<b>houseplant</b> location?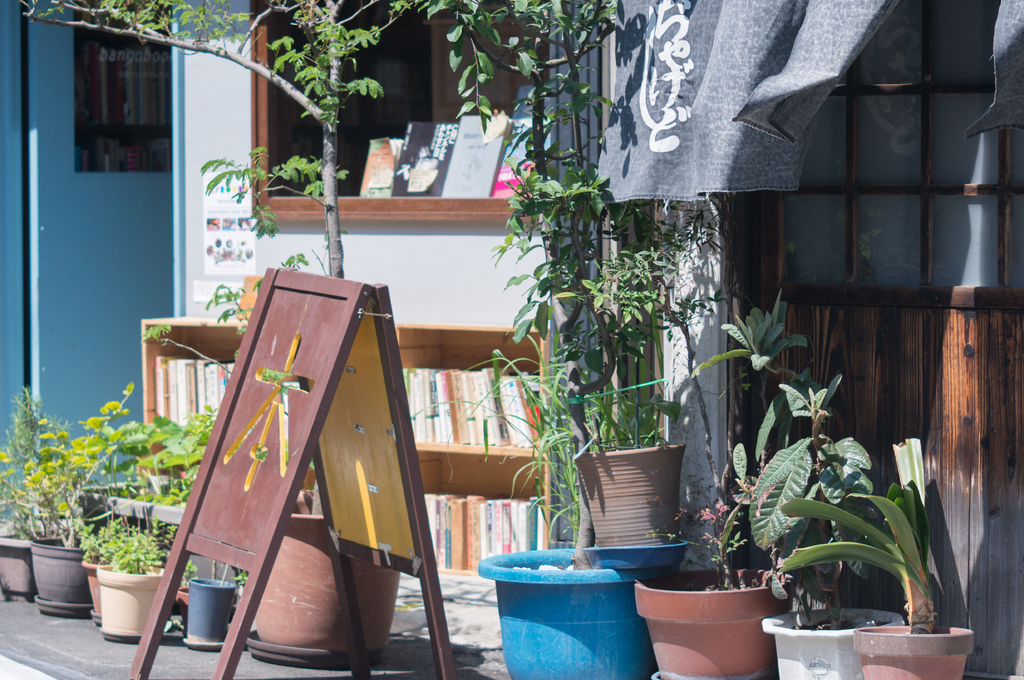
16, 384, 136, 617
